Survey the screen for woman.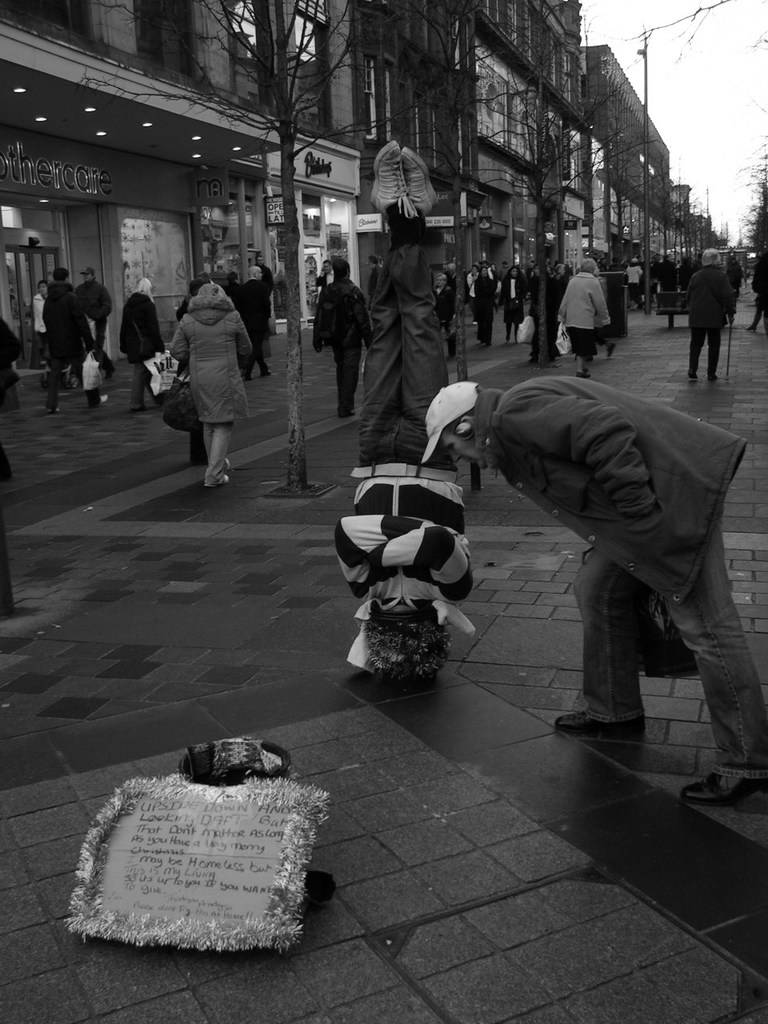
Survey found: 625/260/641/306.
